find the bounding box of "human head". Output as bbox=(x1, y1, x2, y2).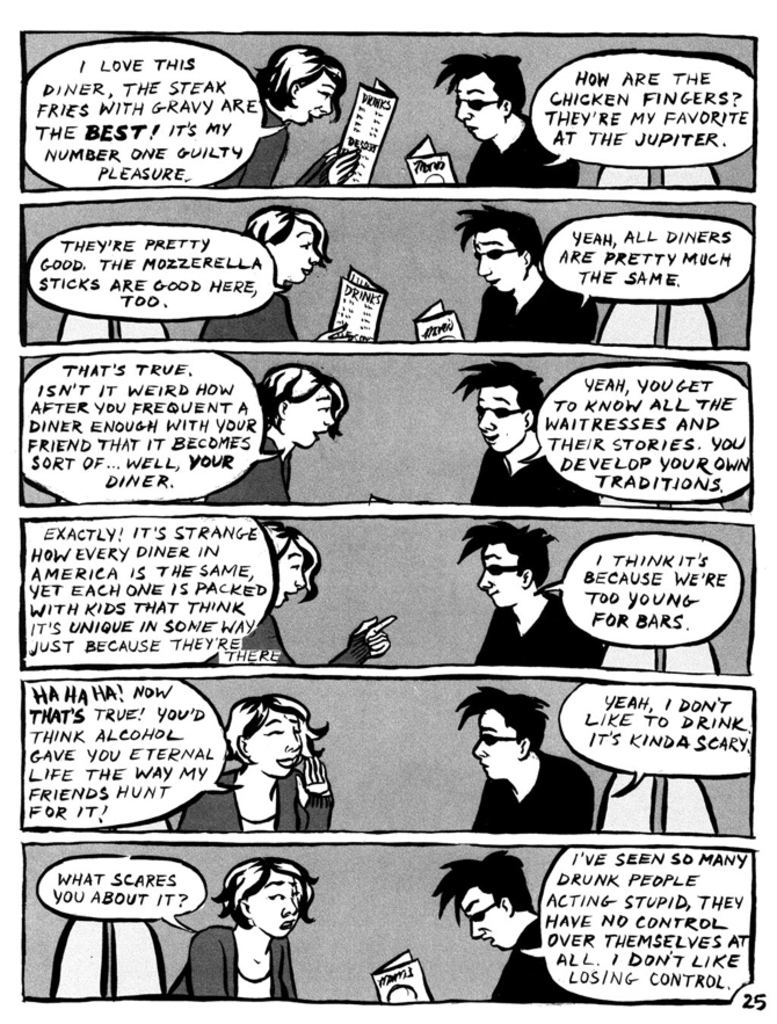
bbox=(225, 693, 317, 777).
